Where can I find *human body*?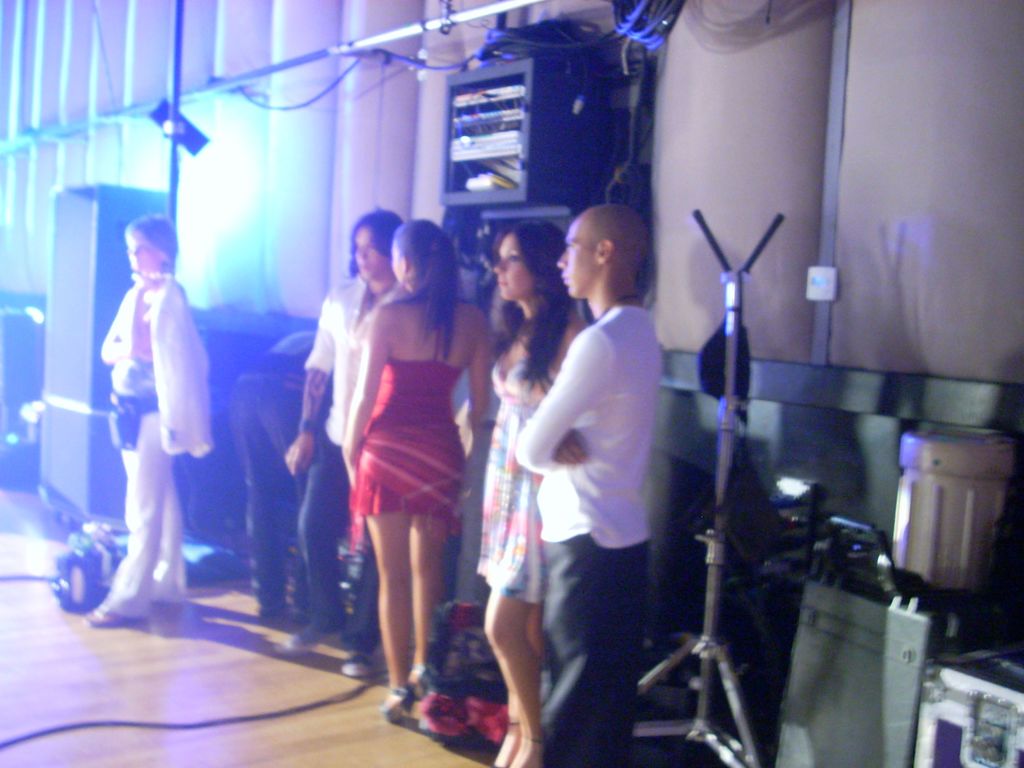
You can find it at select_region(282, 262, 415, 665).
